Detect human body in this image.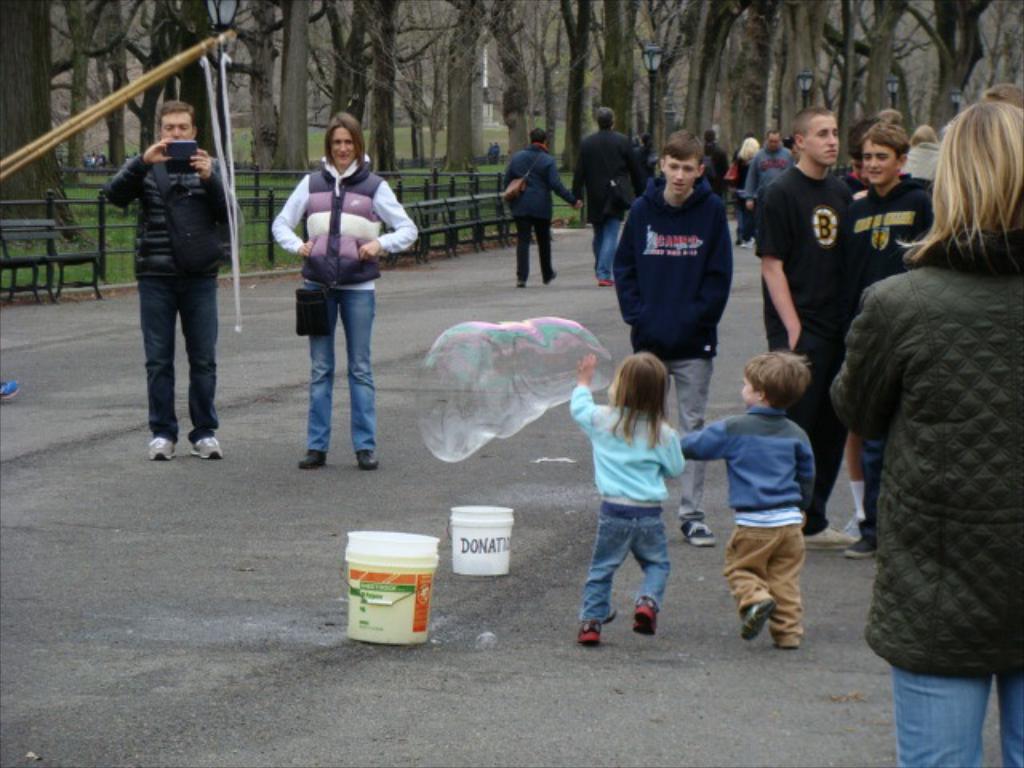
Detection: [x1=570, y1=106, x2=646, y2=288].
